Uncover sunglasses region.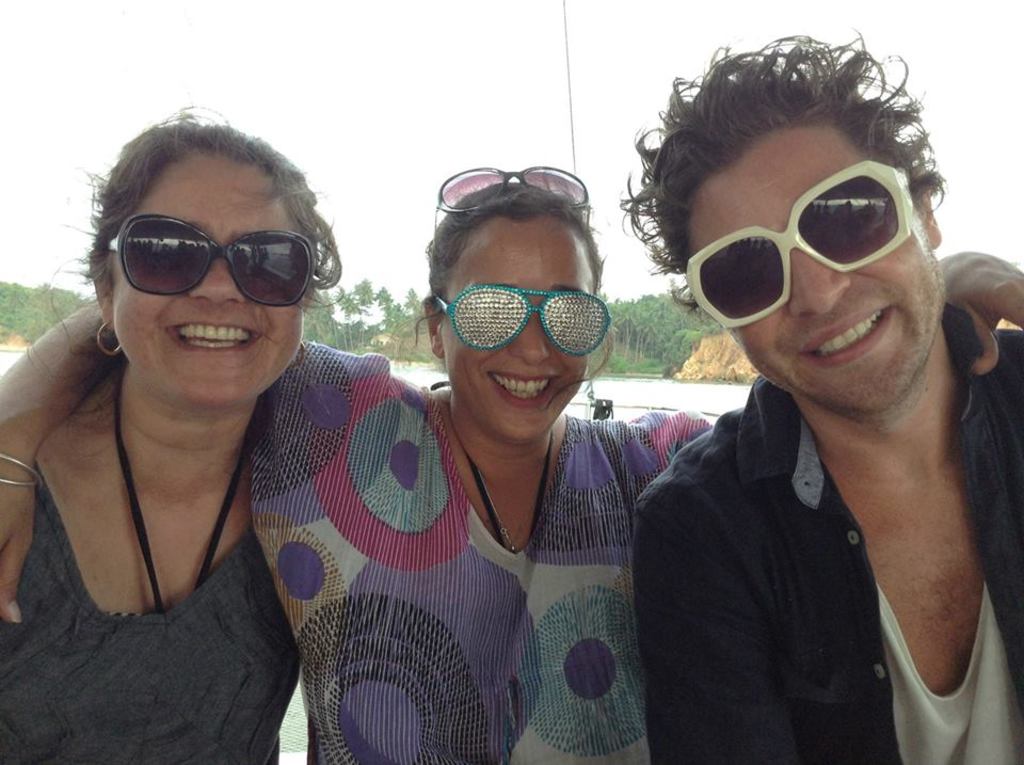
Uncovered: 434 284 613 357.
